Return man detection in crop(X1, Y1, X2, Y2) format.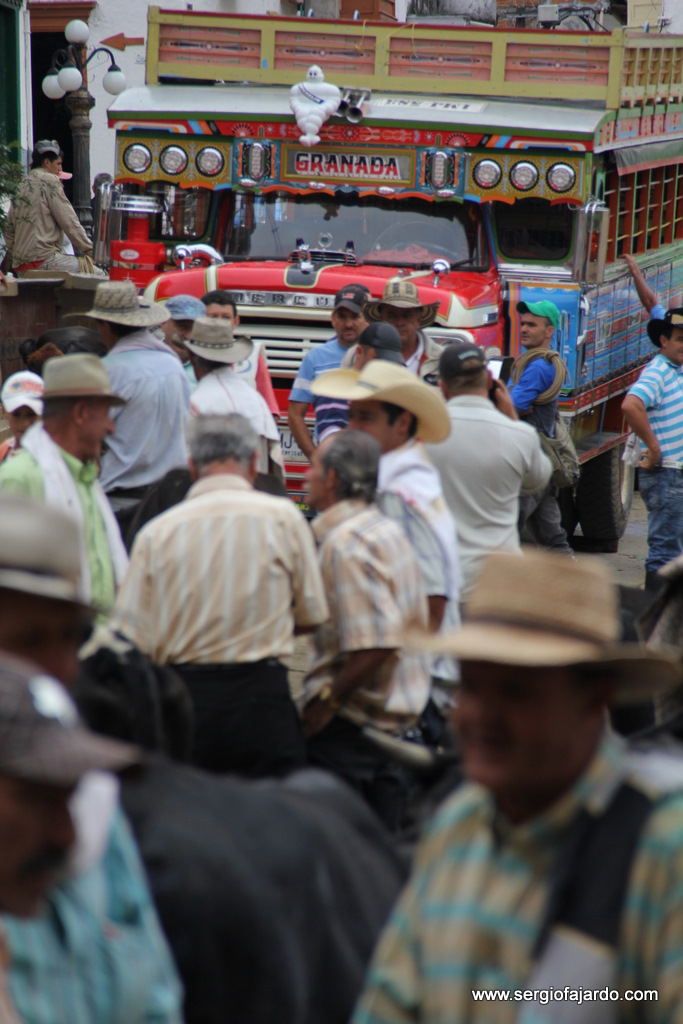
crop(0, 653, 78, 919).
